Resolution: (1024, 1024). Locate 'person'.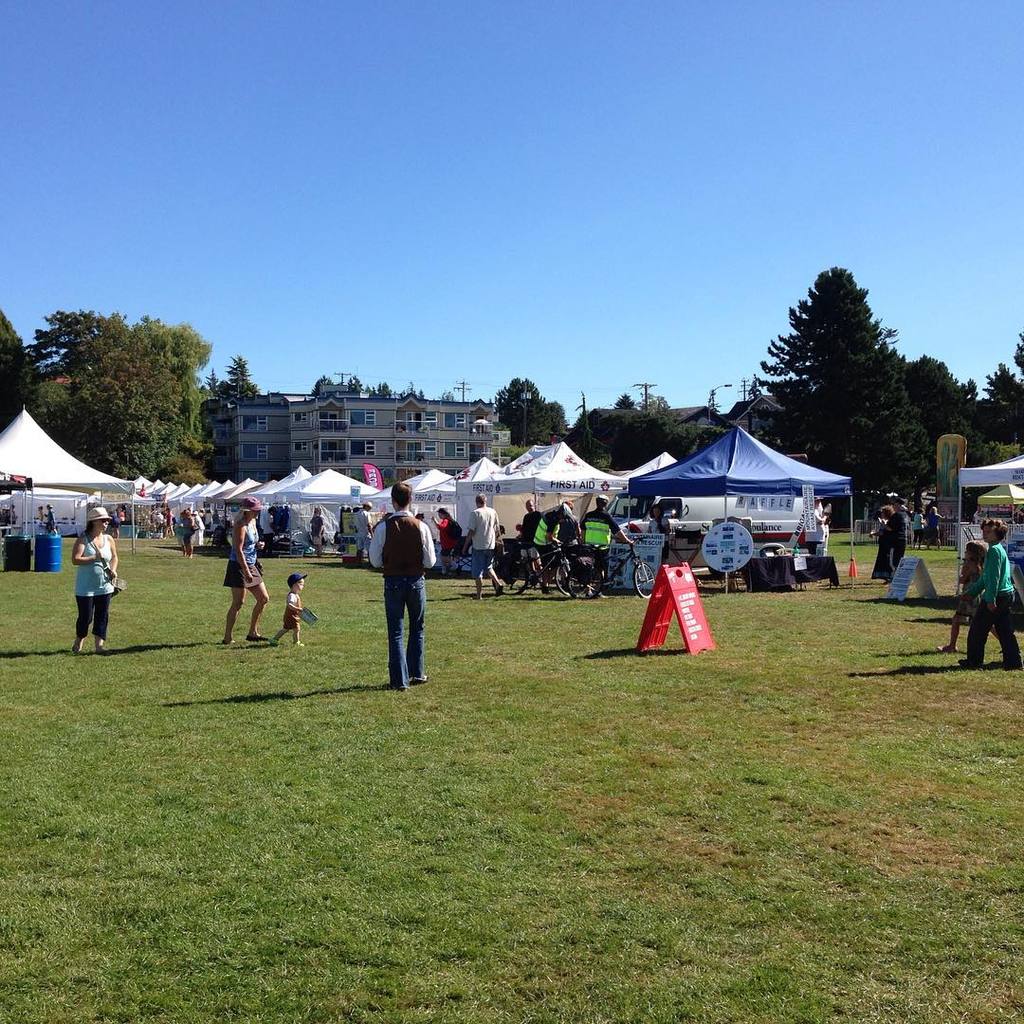
[x1=884, y1=500, x2=908, y2=567].
